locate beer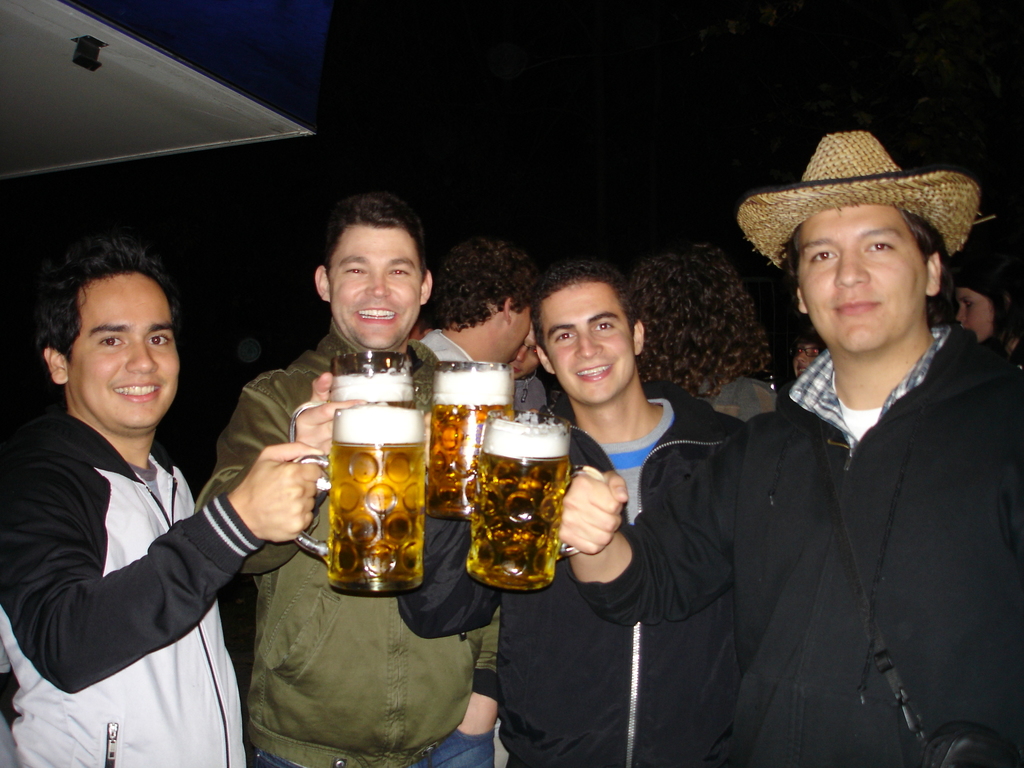
(x1=333, y1=400, x2=428, y2=589)
